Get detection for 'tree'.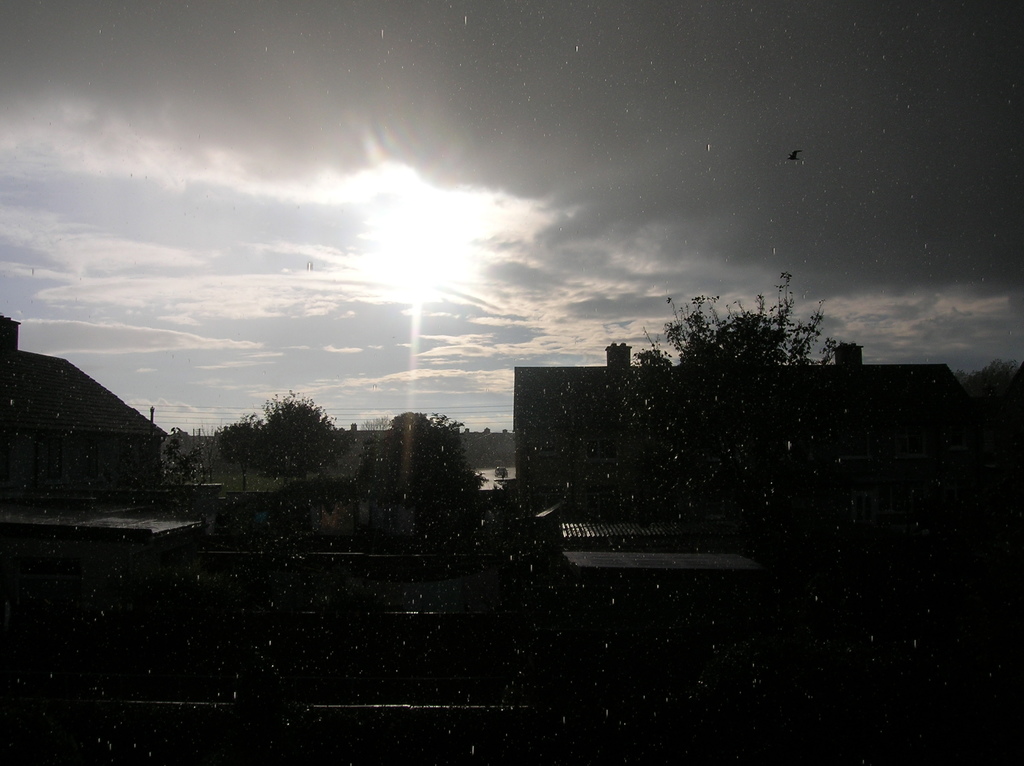
Detection: 563:292:884:552.
